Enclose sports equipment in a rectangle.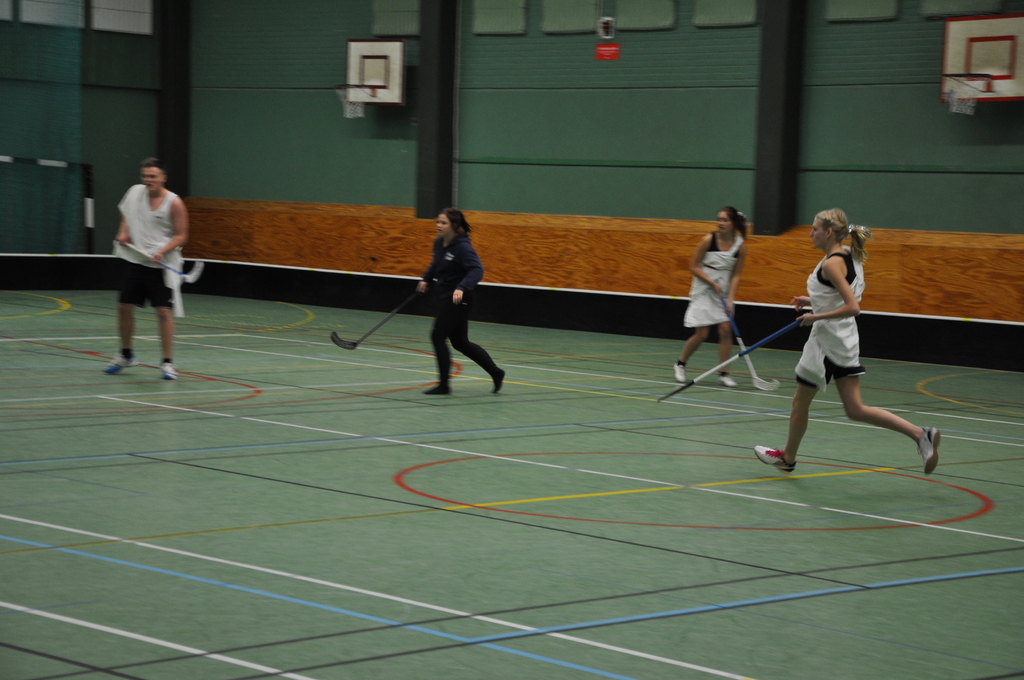
l=914, t=428, r=938, b=478.
